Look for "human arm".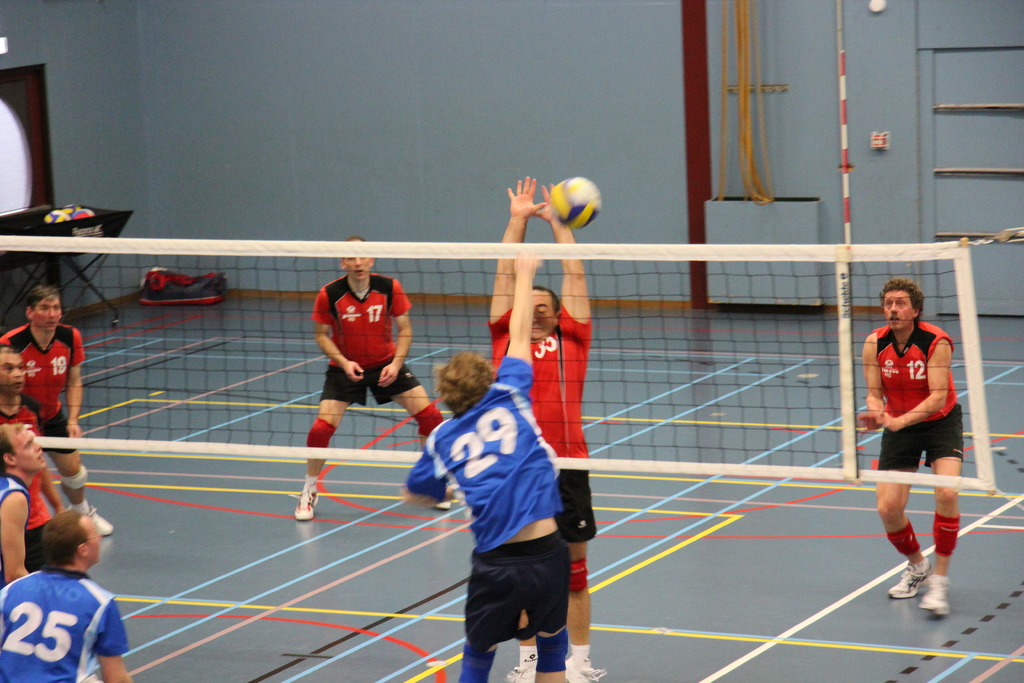
Found: 885 336 951 433.
